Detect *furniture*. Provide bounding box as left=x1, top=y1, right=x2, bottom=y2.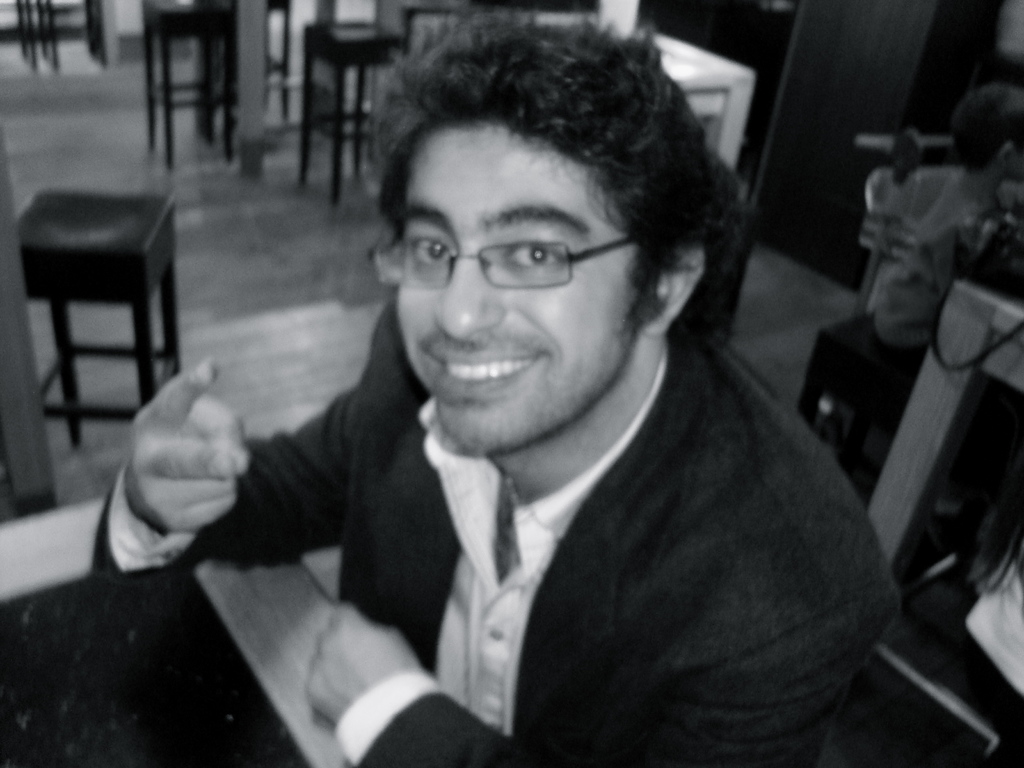
left=412, top=13, right=755, bottom=166.
